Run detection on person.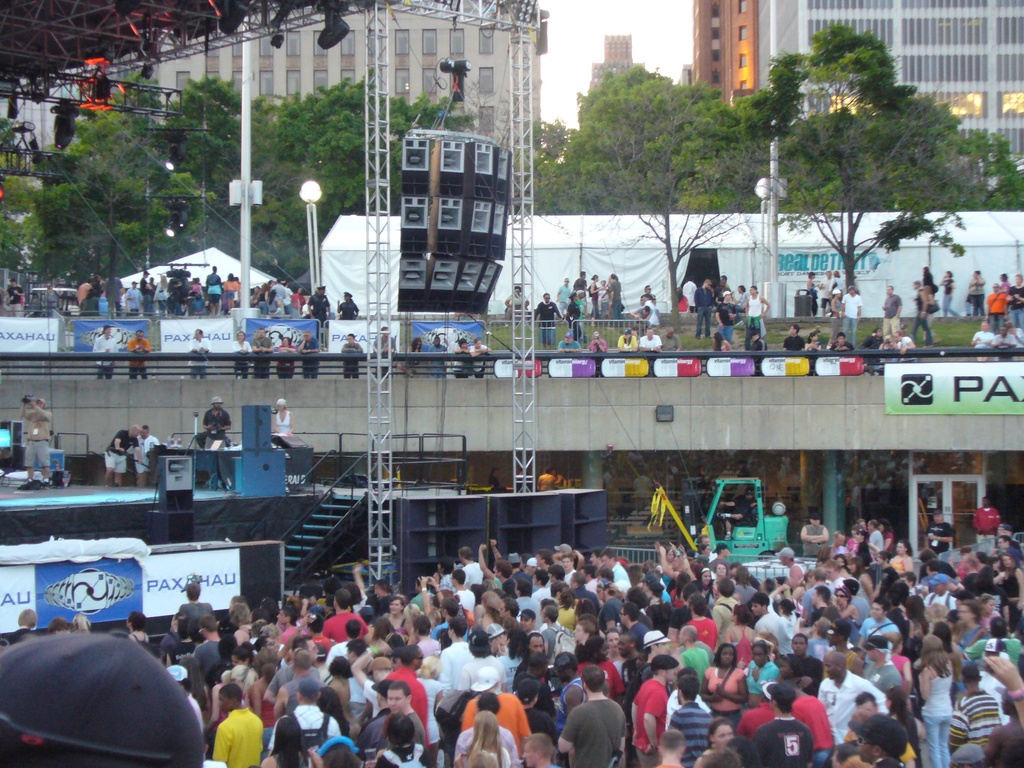
Result: 599:277:607:314.
